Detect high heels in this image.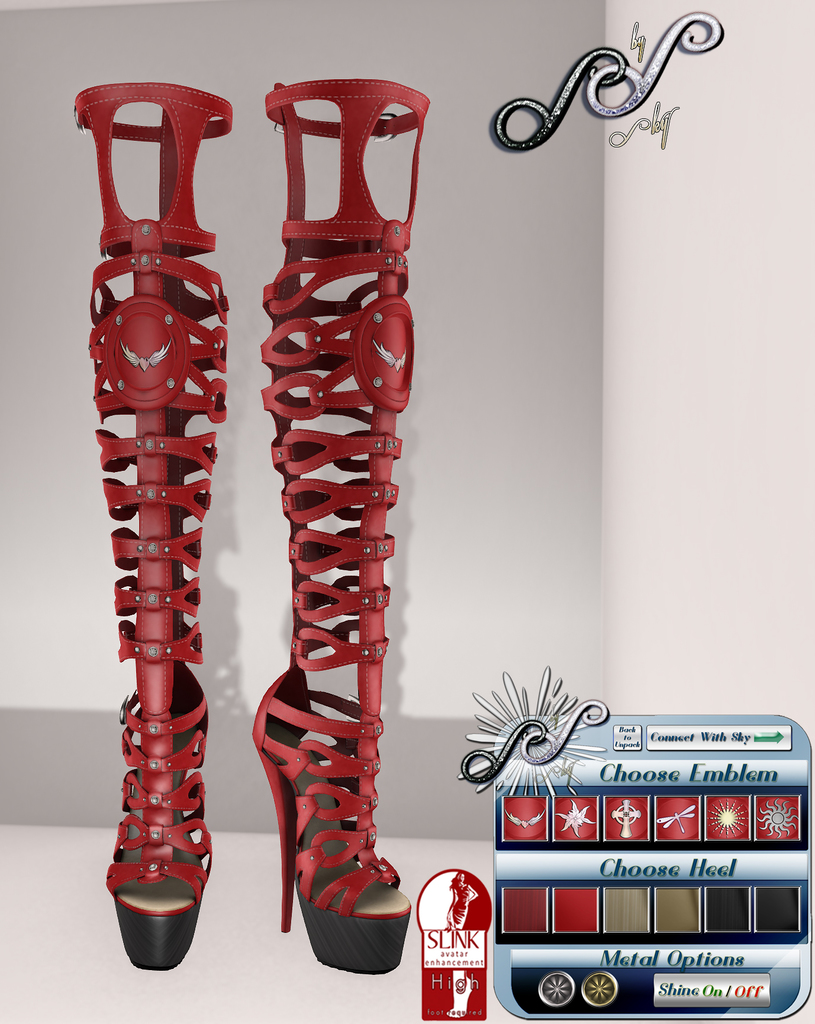
Detection: box(73, 80, 236, 968).
